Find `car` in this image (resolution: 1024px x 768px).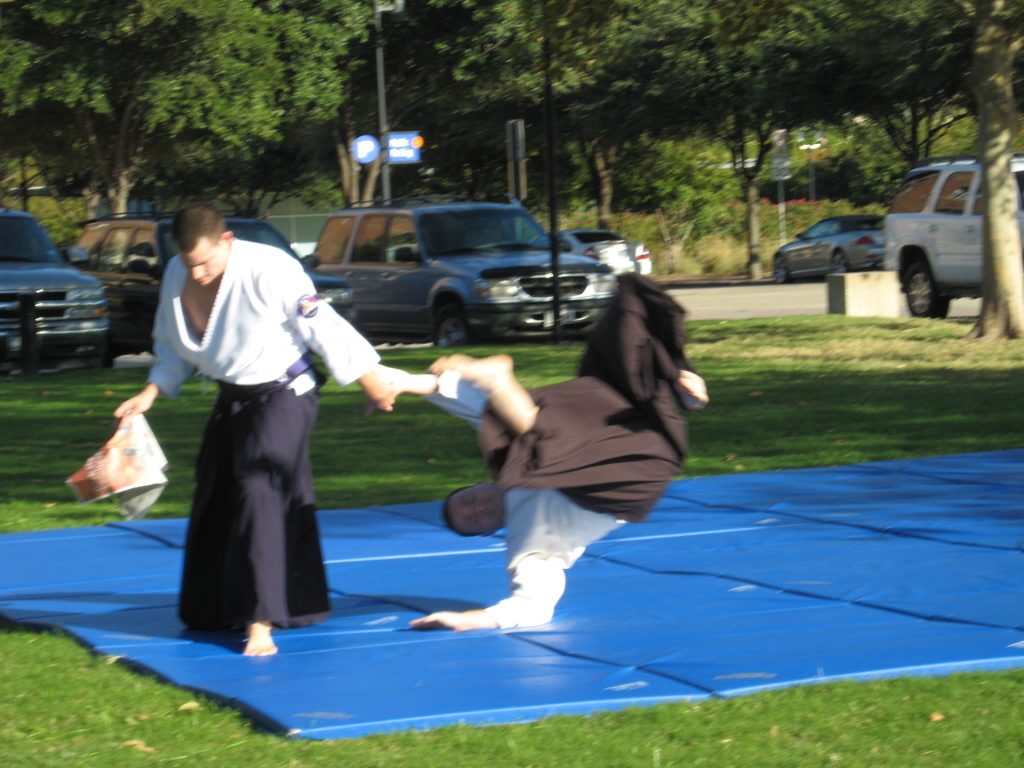
[x1=0, y1=201, x2=107, y2=362].
